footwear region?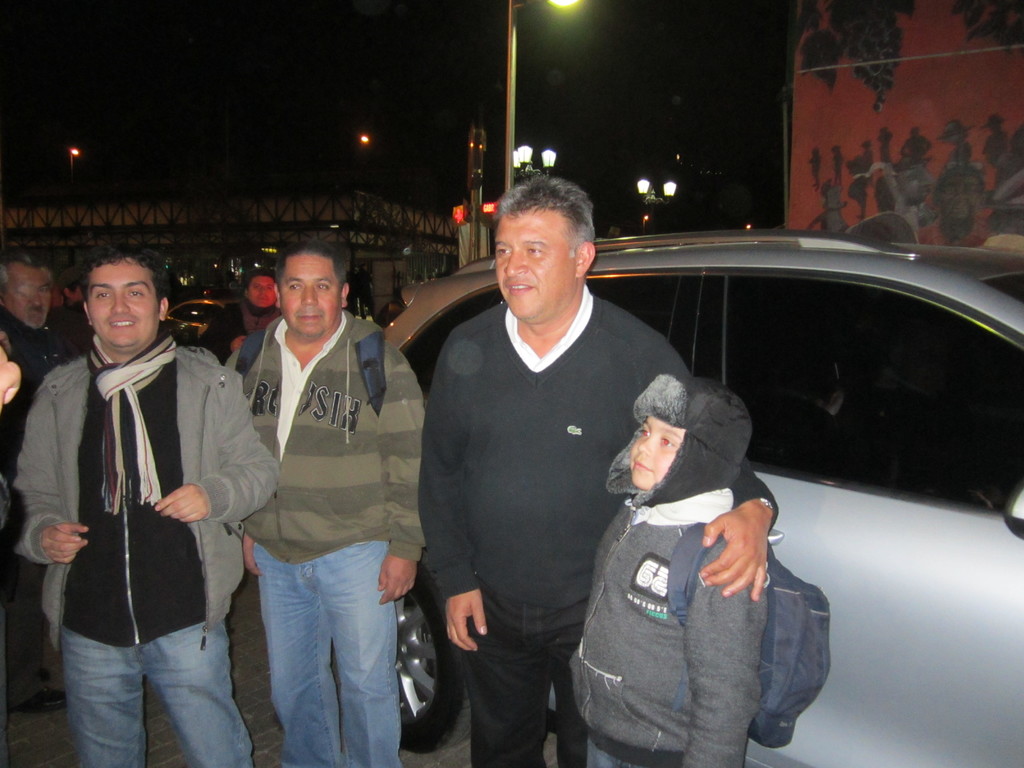
17/686/68/712
